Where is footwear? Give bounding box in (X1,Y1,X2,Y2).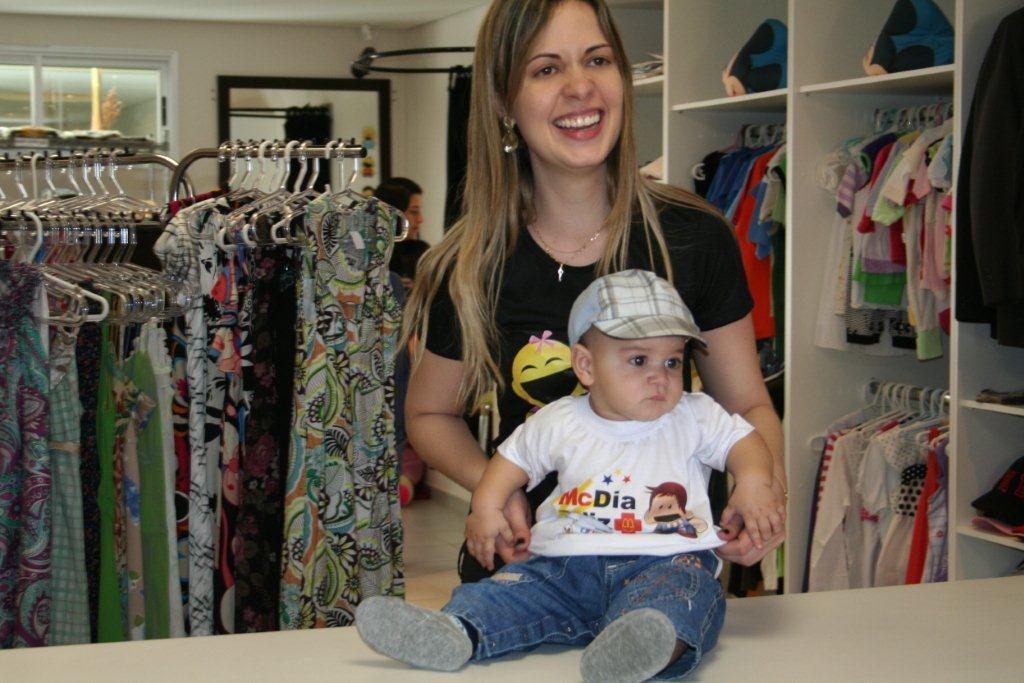
(360,598,469,670).
